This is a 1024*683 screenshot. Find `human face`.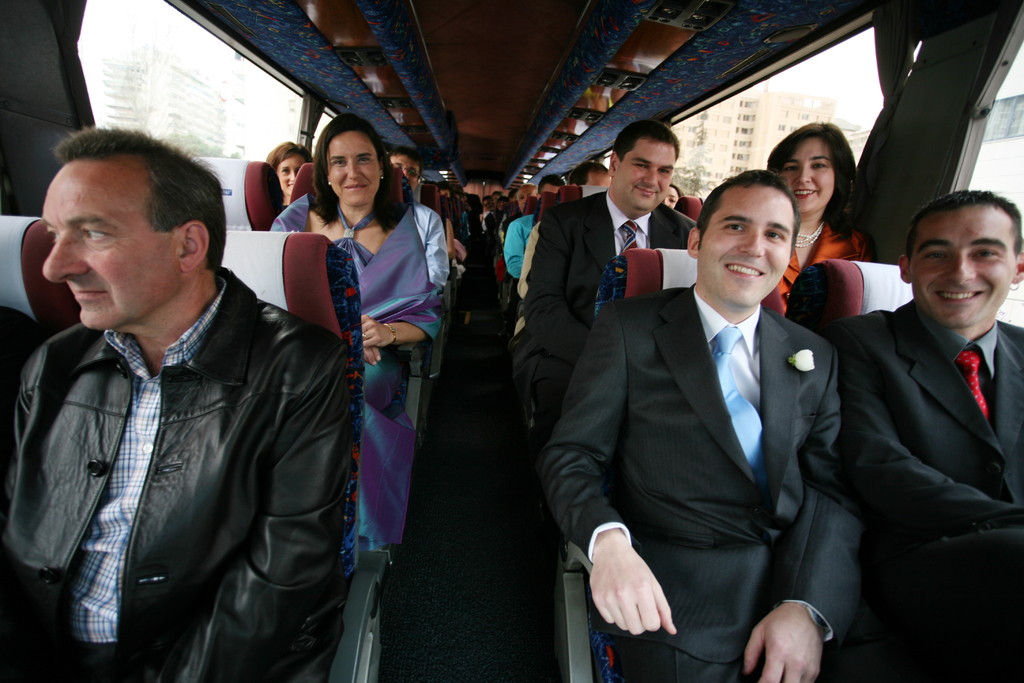
Bounding box: bbox=[611, 138, 677, 213].
